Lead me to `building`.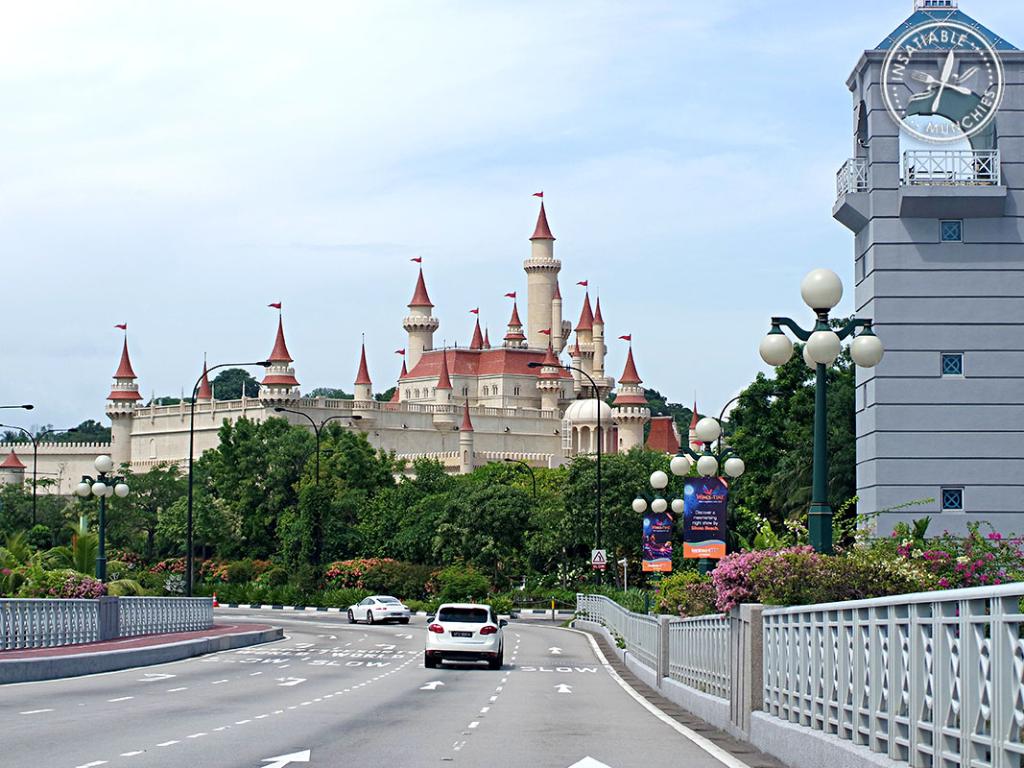
Lead to l=109, t=180, r=647, b=492.
